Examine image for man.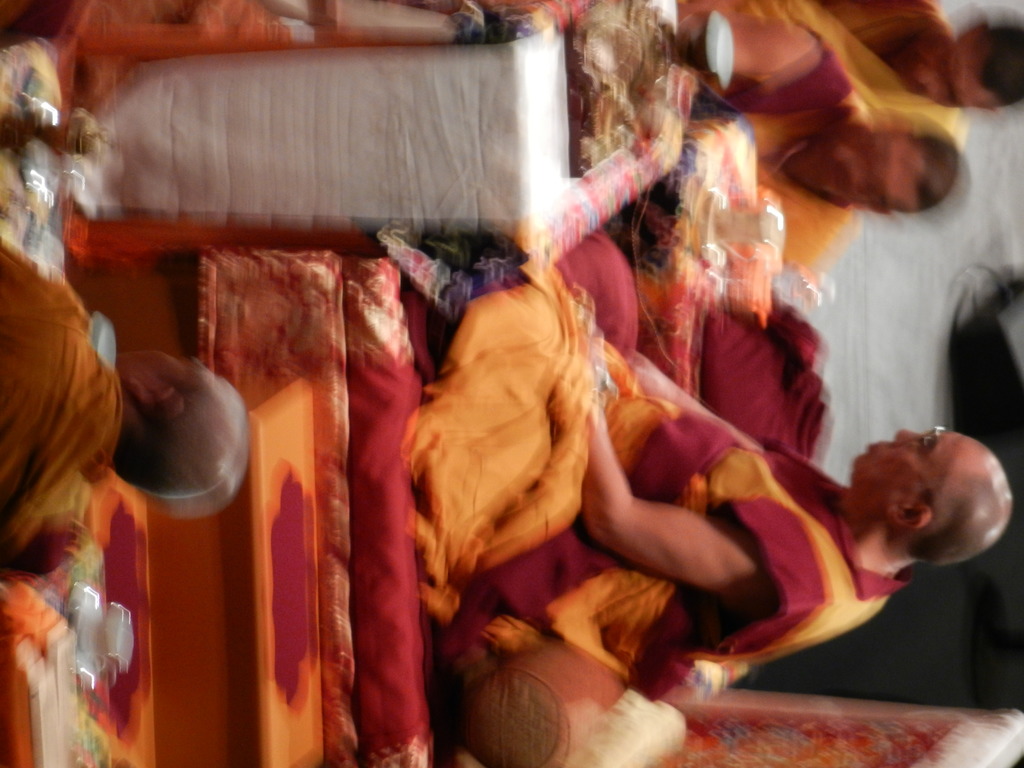
Examination result: (left=812, top=0, right=1023, bottom=131).
